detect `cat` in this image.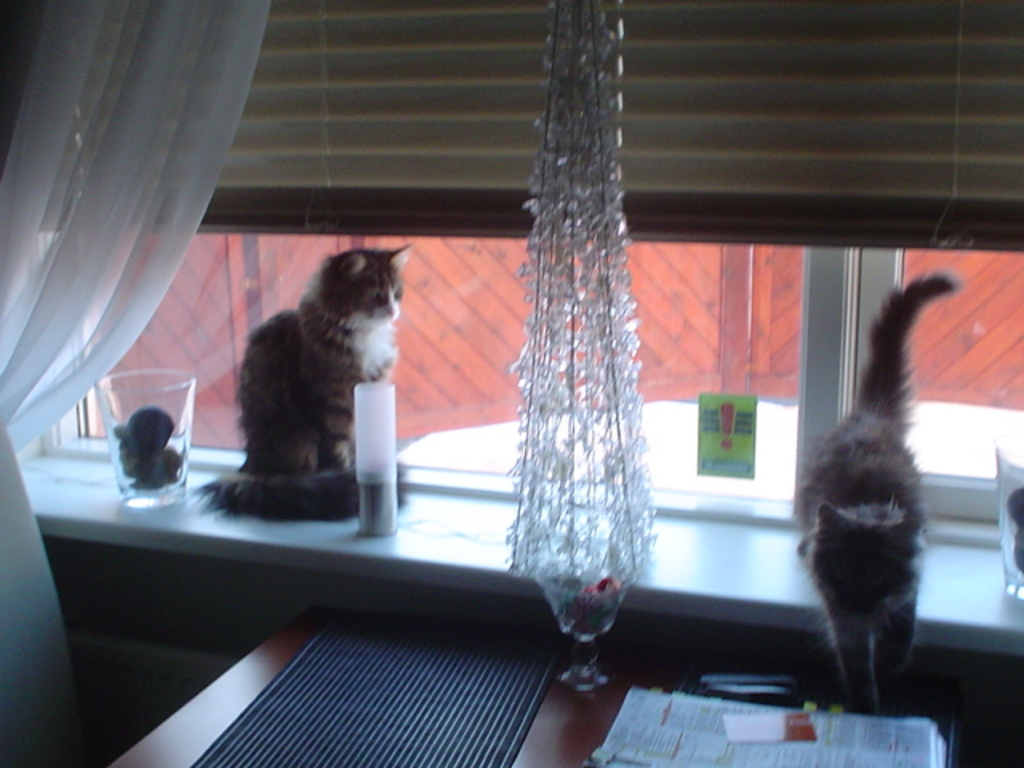
Detection: (left=211, top=229, right=403, bottom=509).
